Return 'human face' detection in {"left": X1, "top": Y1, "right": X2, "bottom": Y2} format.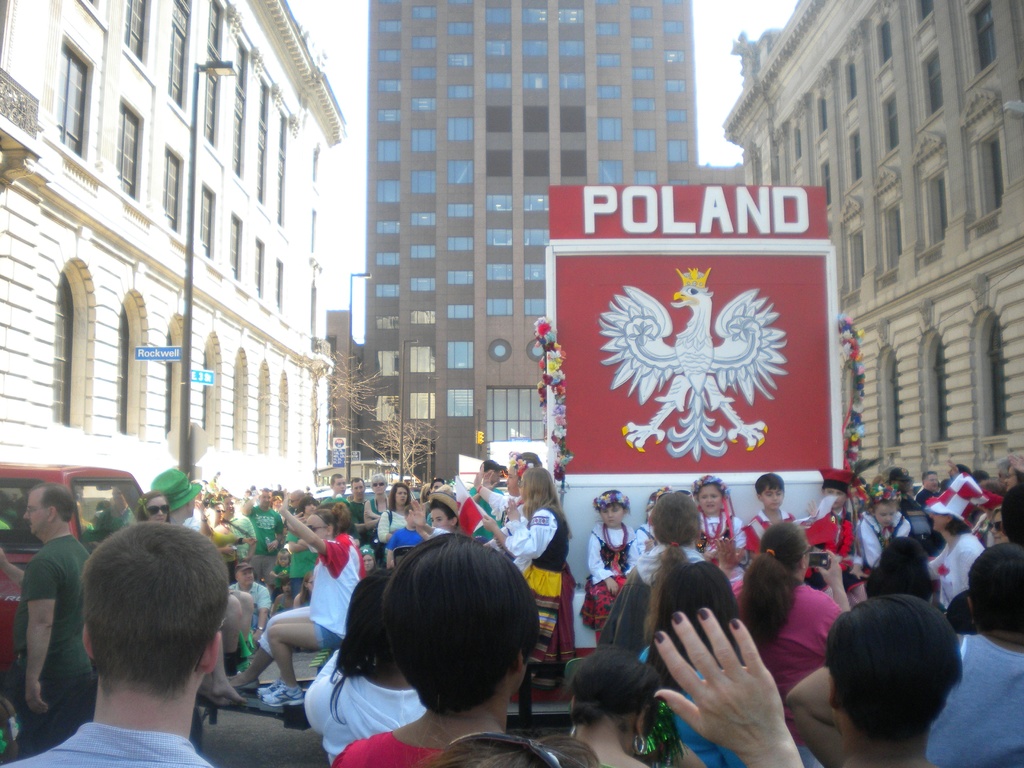
{"left": 698, "top": 484, "right": 723, "bottom": 513}.
